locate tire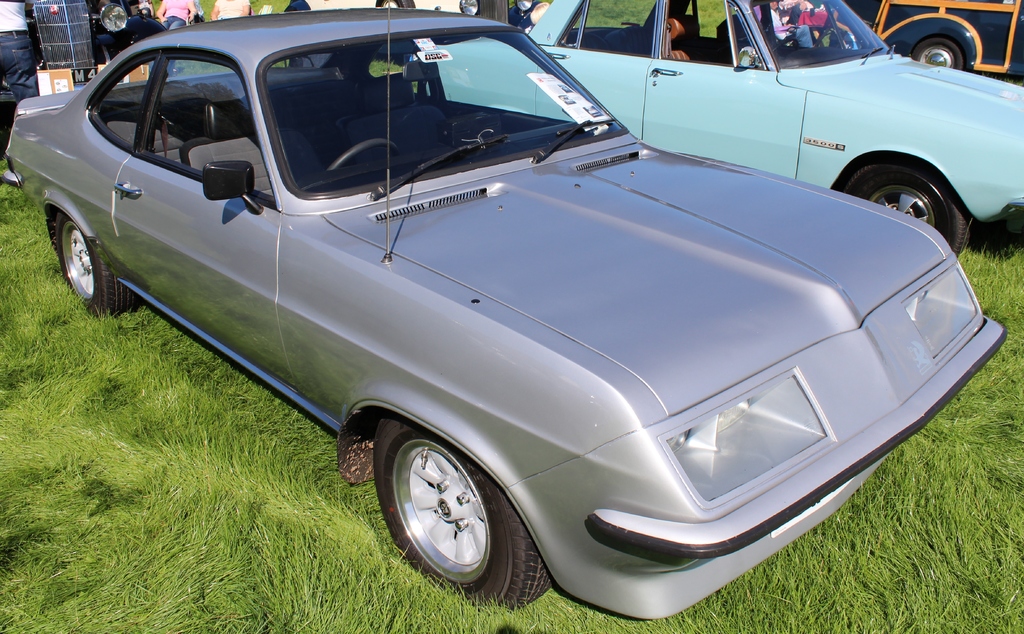
(left=377, top=0, right=404, bottom=7)
